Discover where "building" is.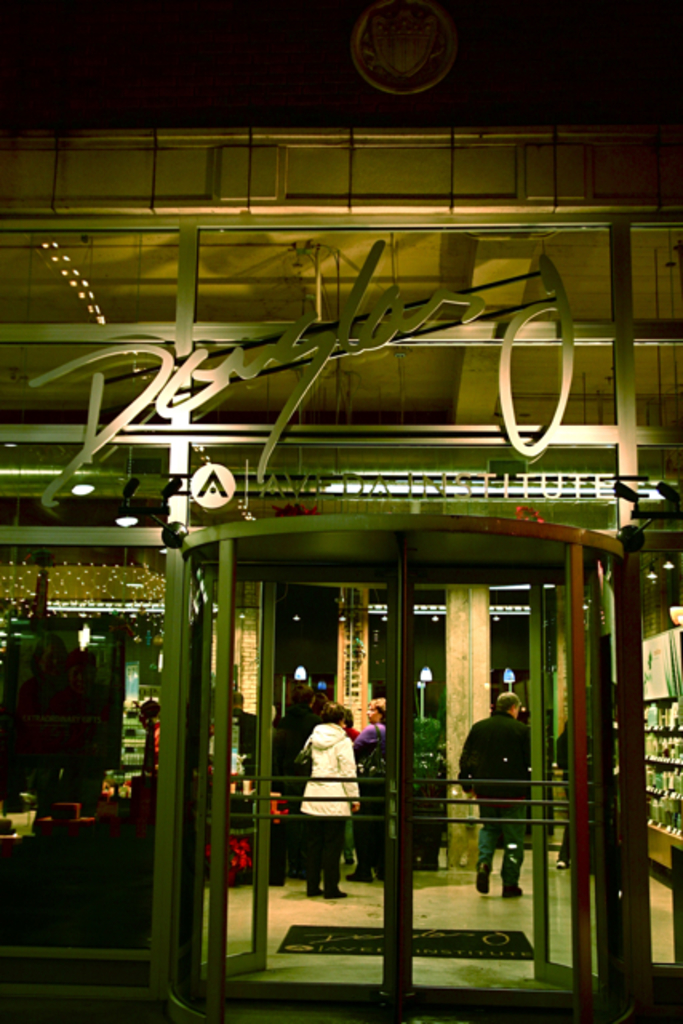
Discovered at 0:0:681:1022.
